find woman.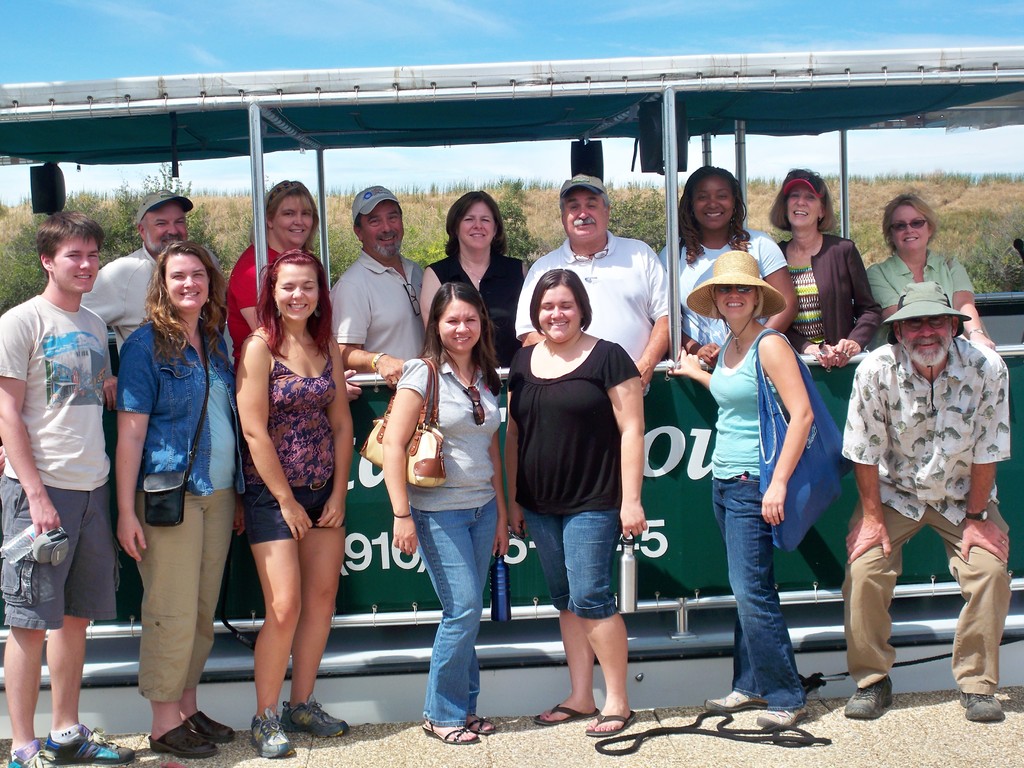
x1=867 y1=191 x2=1004 y2=353.
